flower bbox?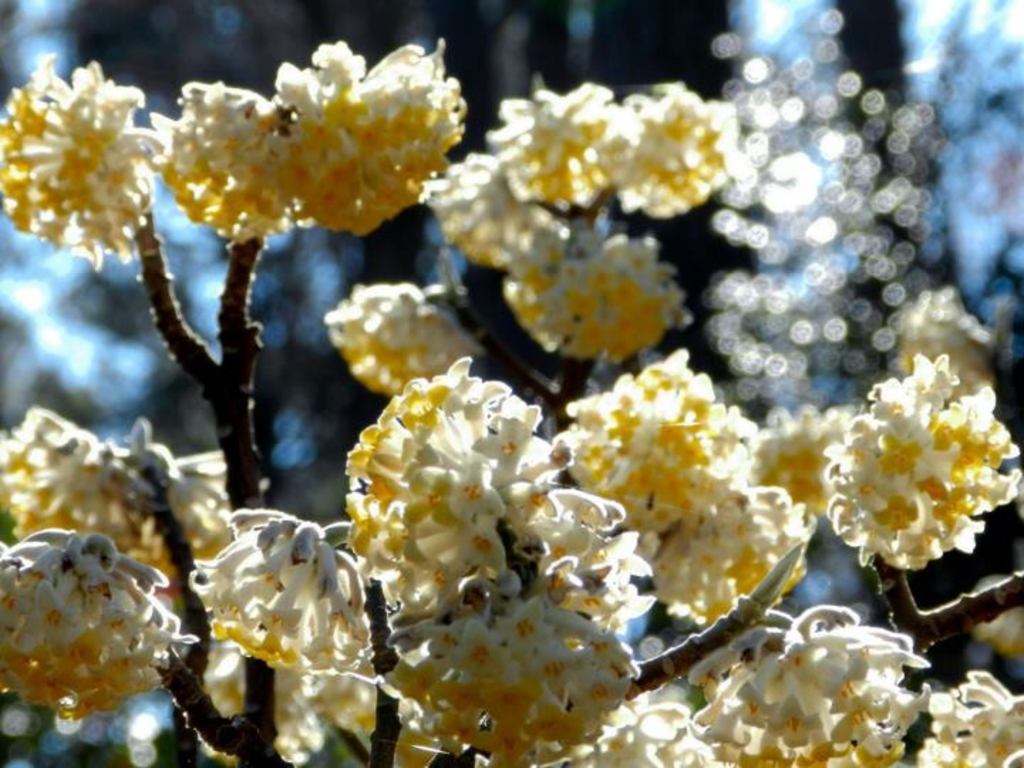
{"left": 323, "top": 274, "right": 489, "bottom": 397}
